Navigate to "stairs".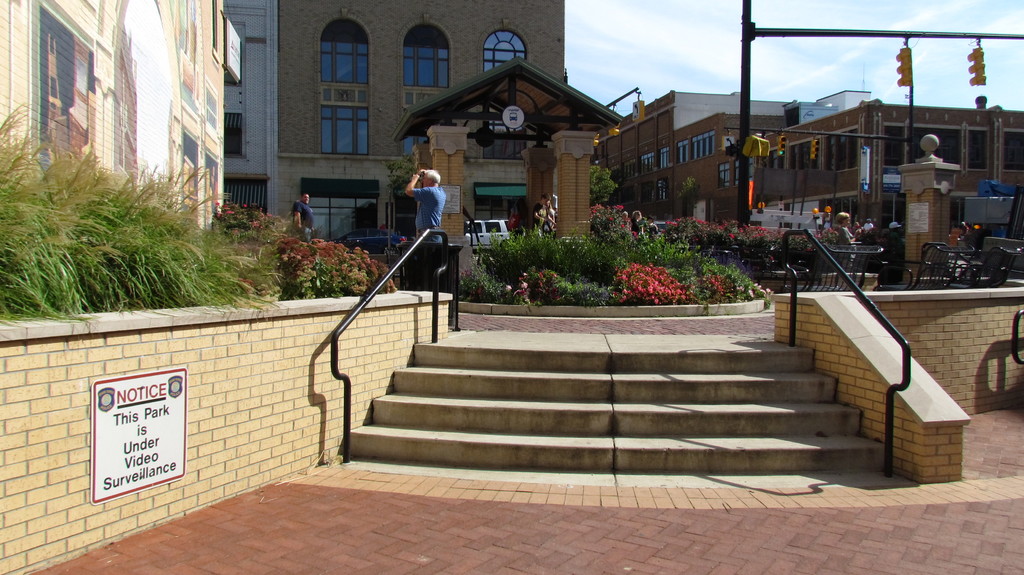
Navigation target: (348, 345, 884, 471).
